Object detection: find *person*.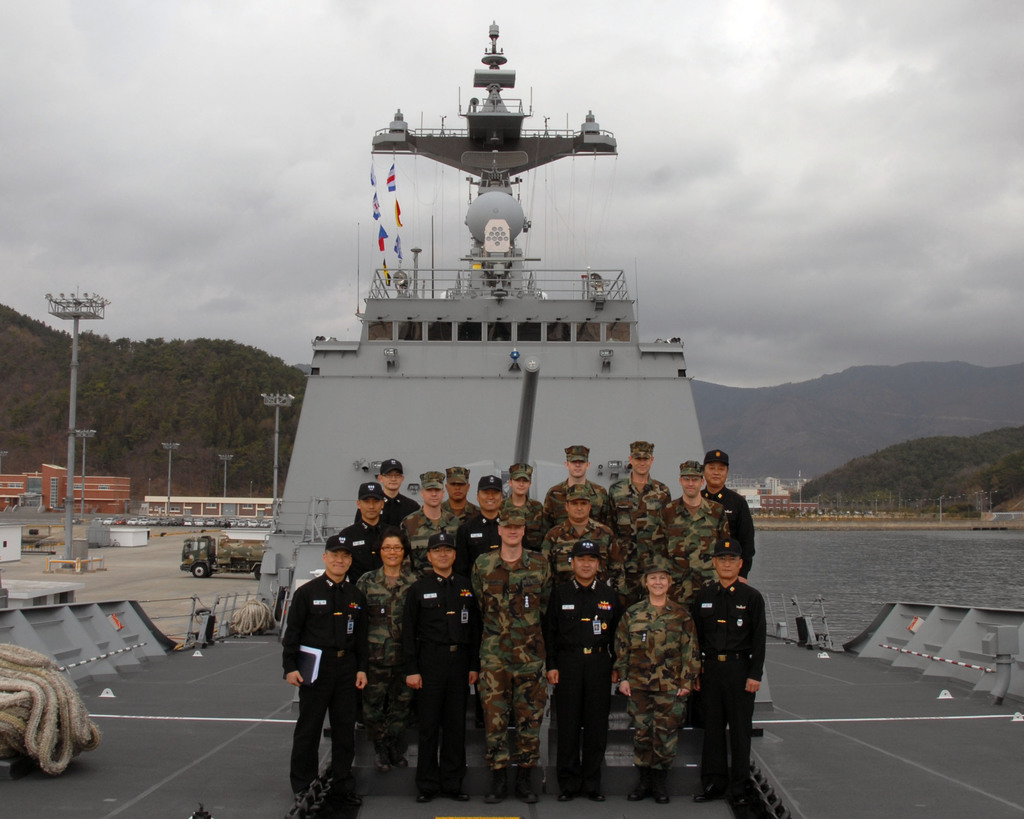
[left=397, top=466, right=466, bottom=561].
